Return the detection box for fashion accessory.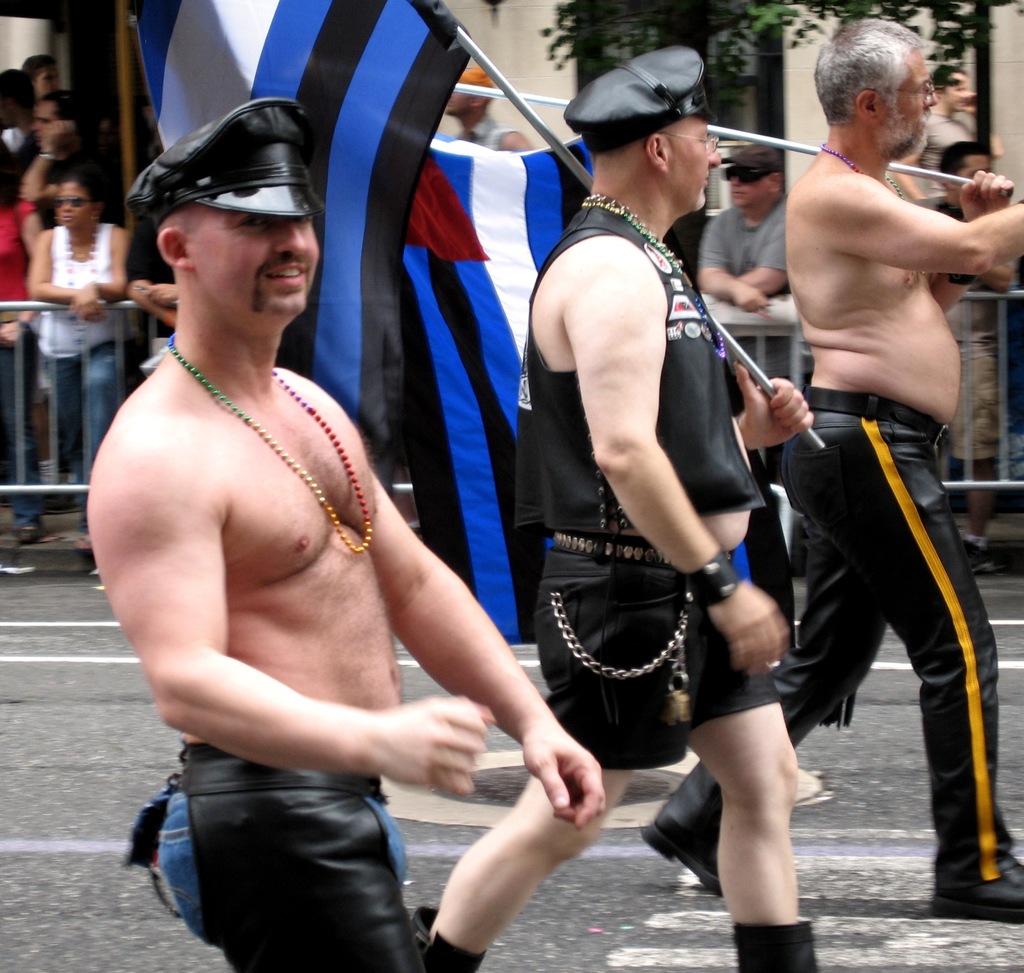
408 899 481 972.
